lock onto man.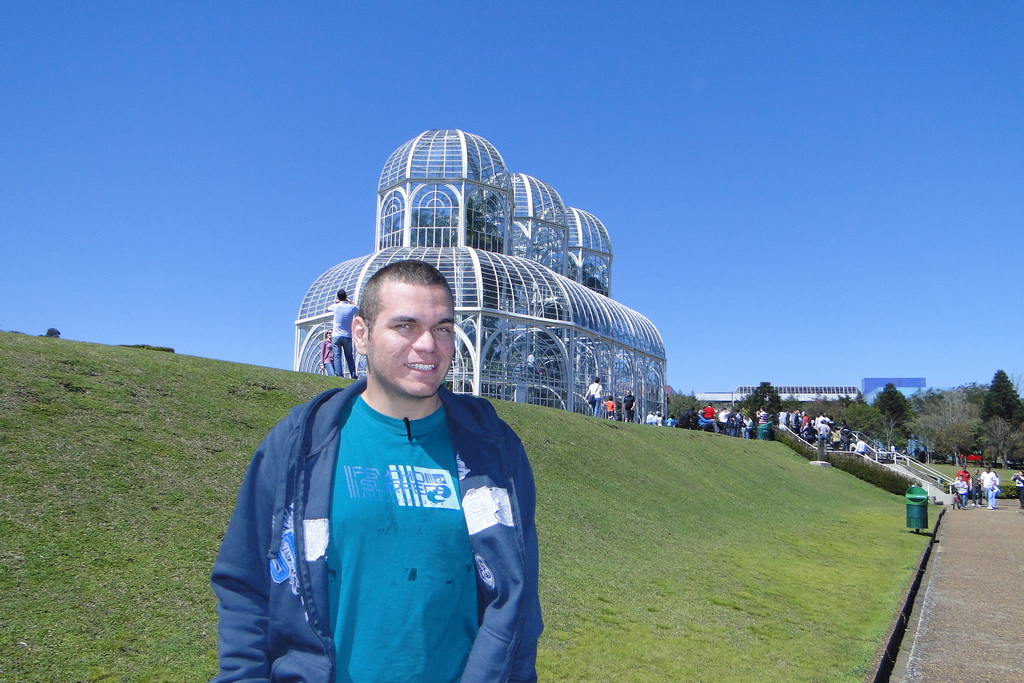
Locked: {"x1": 220, "y1": 254, "x2": 550, "y2": 680}.
